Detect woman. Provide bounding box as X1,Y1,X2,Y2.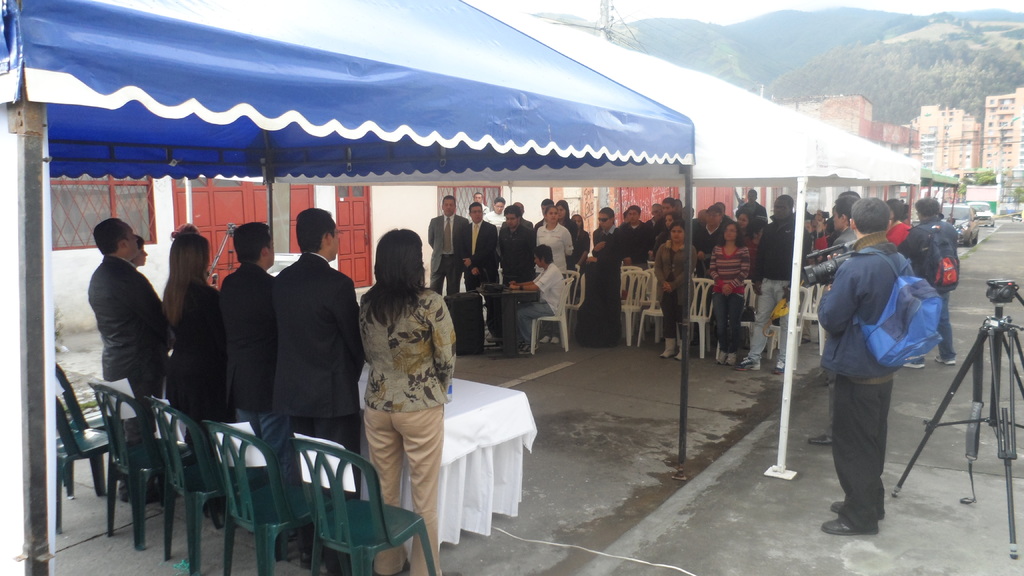
344,218,452,541.
